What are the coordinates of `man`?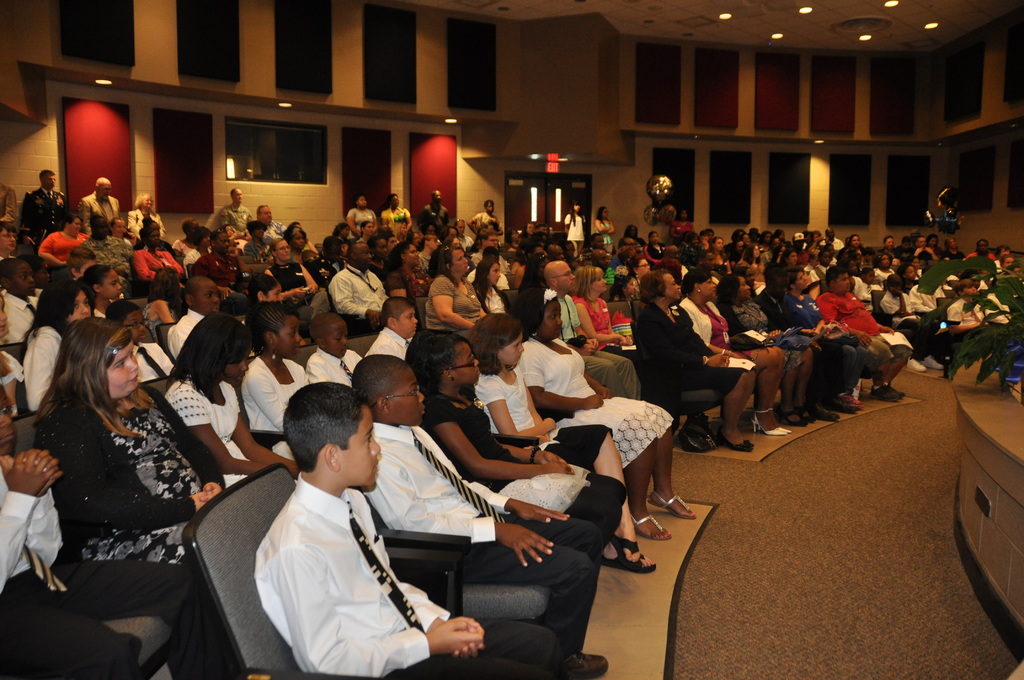
pyautogui.locateOnScreen(815, 264, 917, 403).
